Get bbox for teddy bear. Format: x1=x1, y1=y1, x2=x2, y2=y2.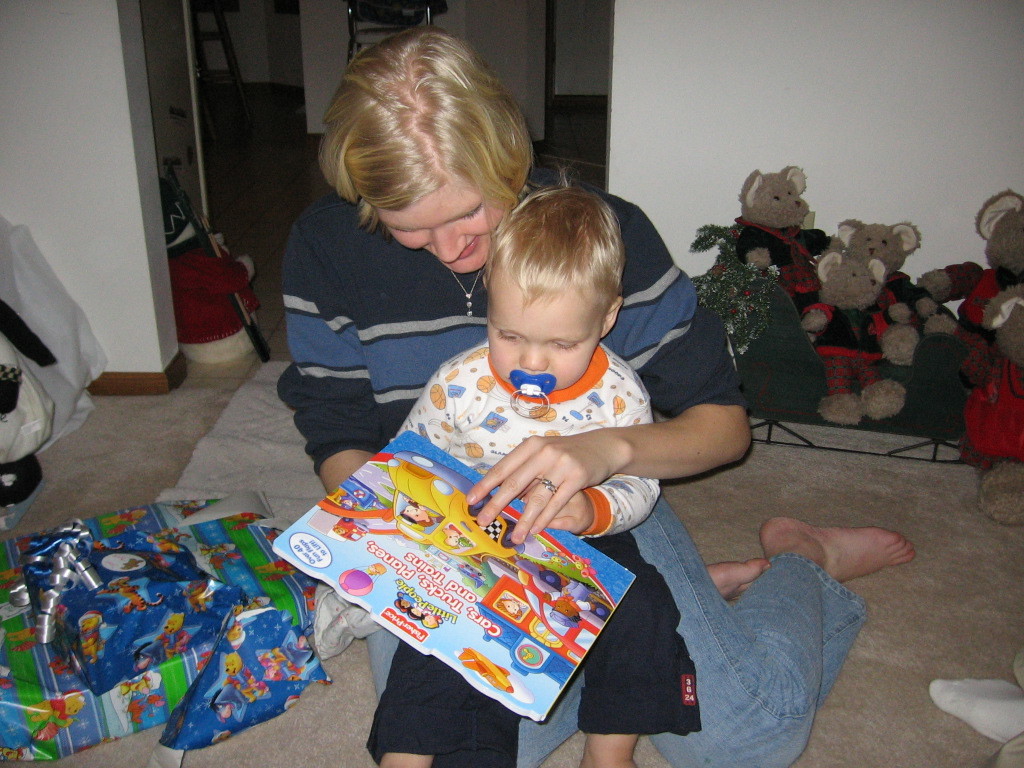
x1=796, y1=254, x2=921, y2=428.
